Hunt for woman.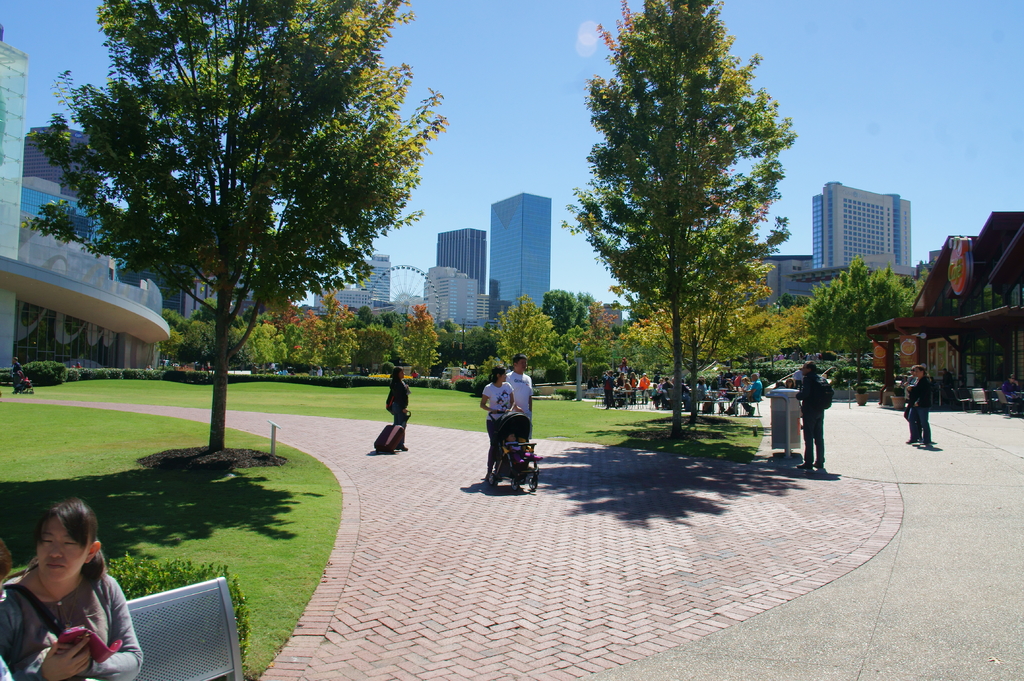
Hunted down at [900,368,921,442].
